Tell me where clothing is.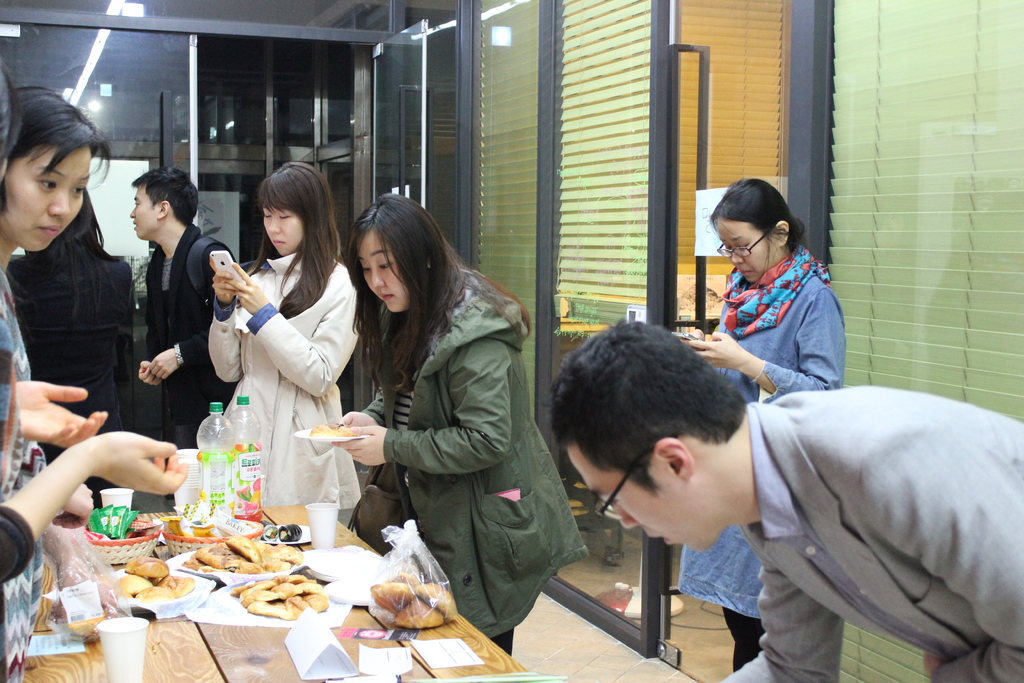
clothing is at 0 265 92 674.
